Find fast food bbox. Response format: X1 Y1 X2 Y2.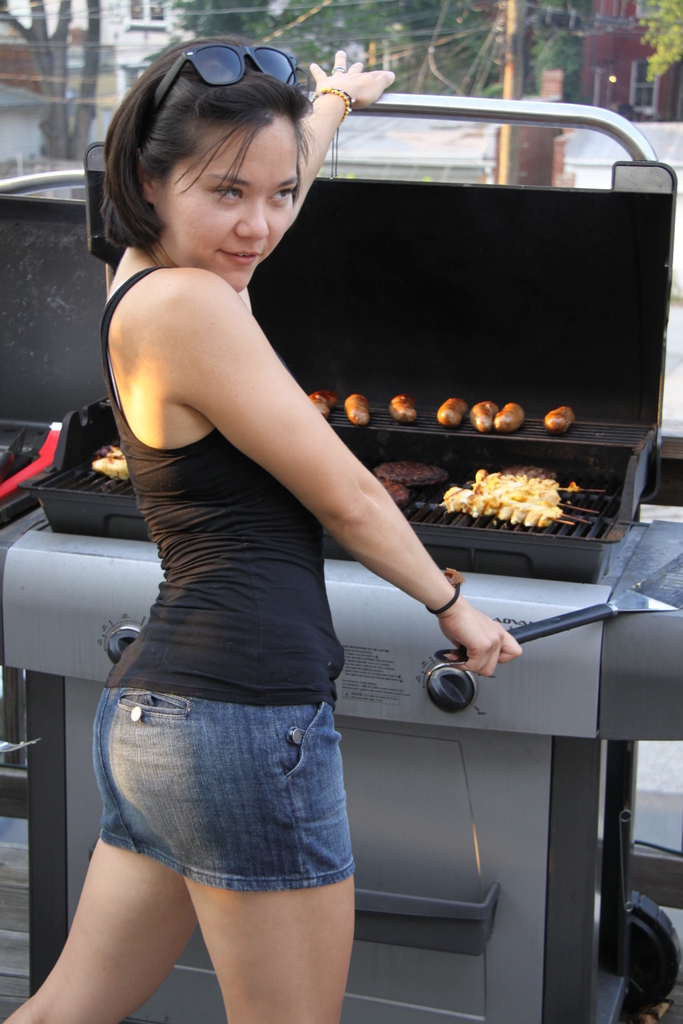
539 403 574 430.
